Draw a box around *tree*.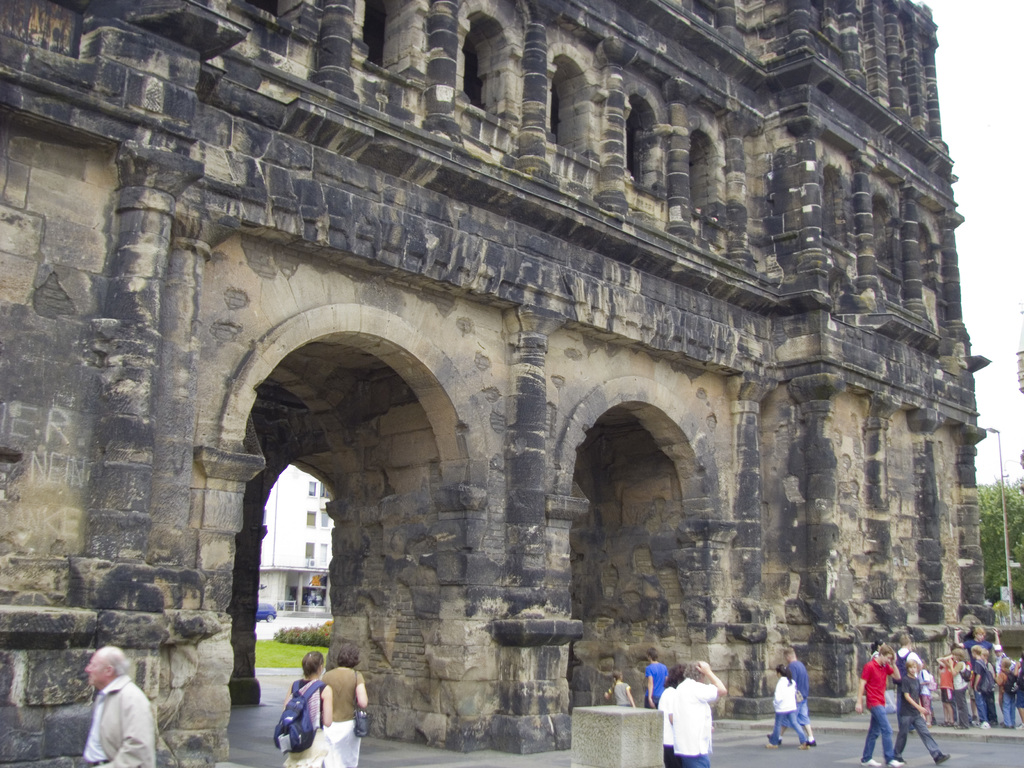
(984,475,1023,614).
